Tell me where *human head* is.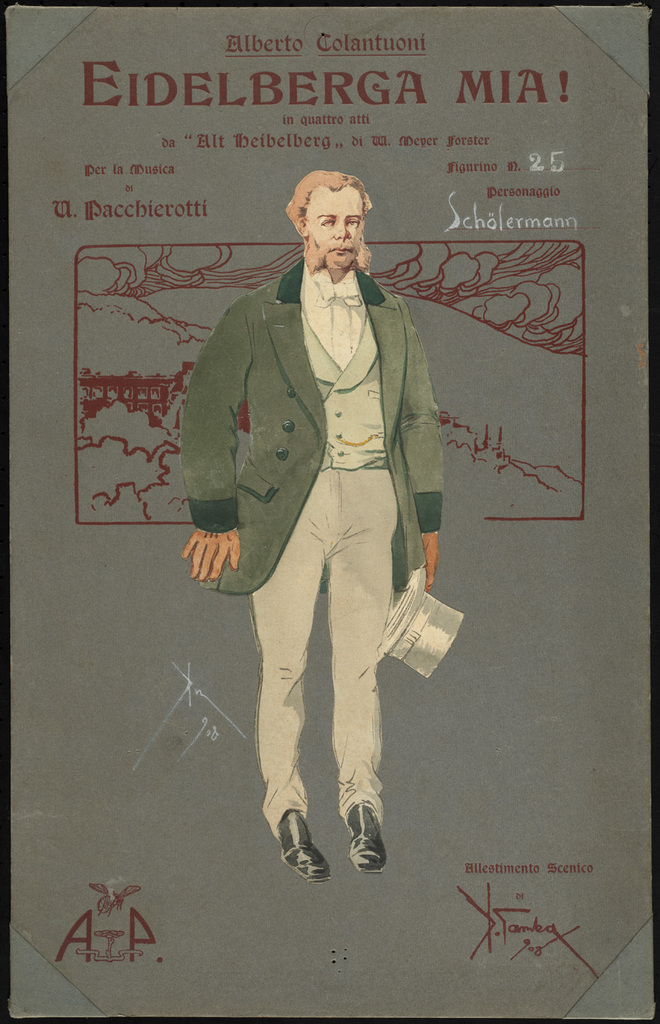
*human head* is at {"x1": 281, "y1": 156, "x2": 379, "y2": 268}.
